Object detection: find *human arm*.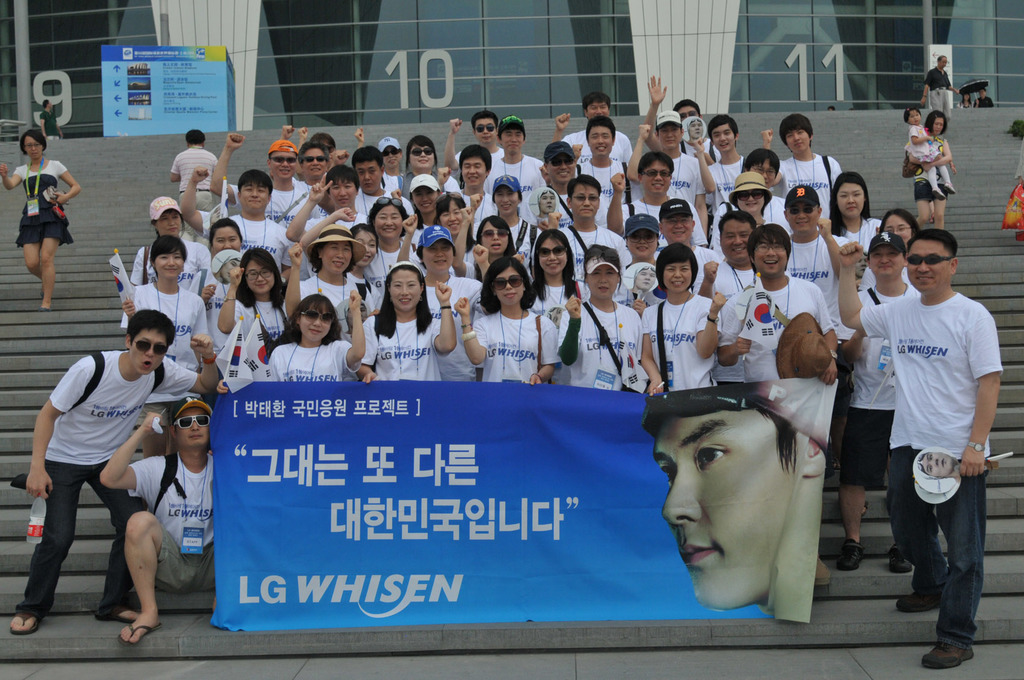
[189,275,218,306].
